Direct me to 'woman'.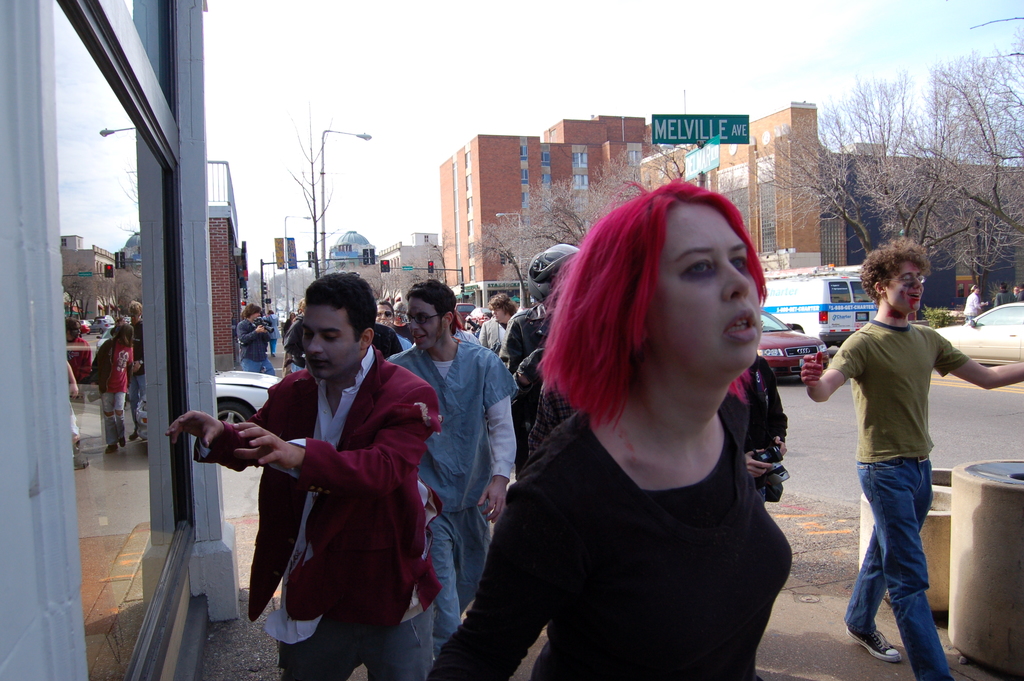
Direction: (left=472, top=187, right=816, bottom=680).
